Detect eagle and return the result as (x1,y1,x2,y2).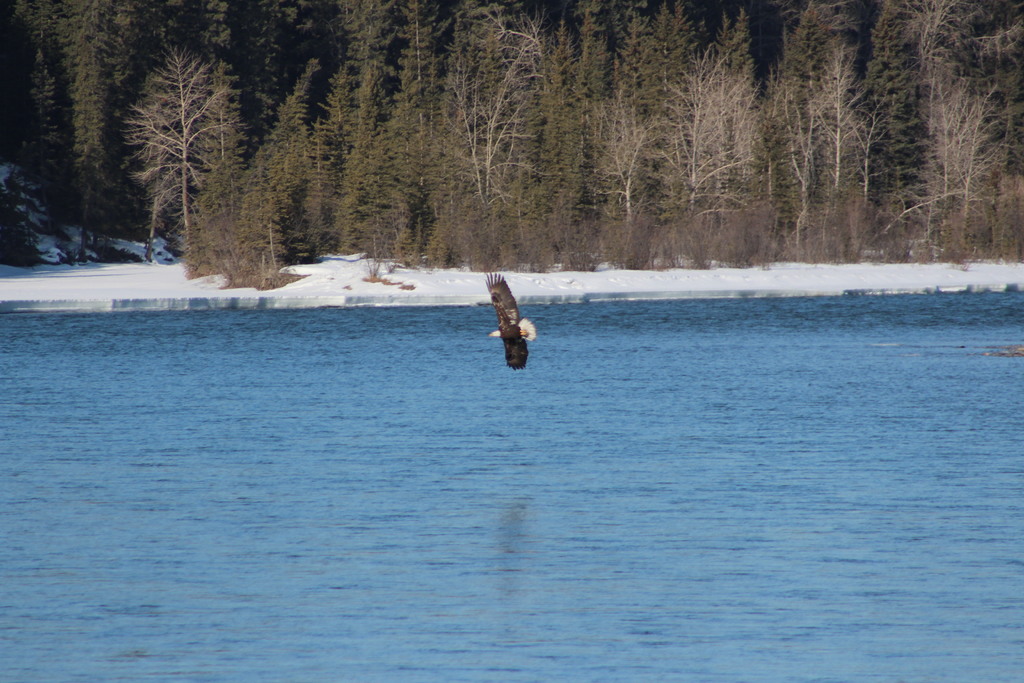
(482,276,548,370).
